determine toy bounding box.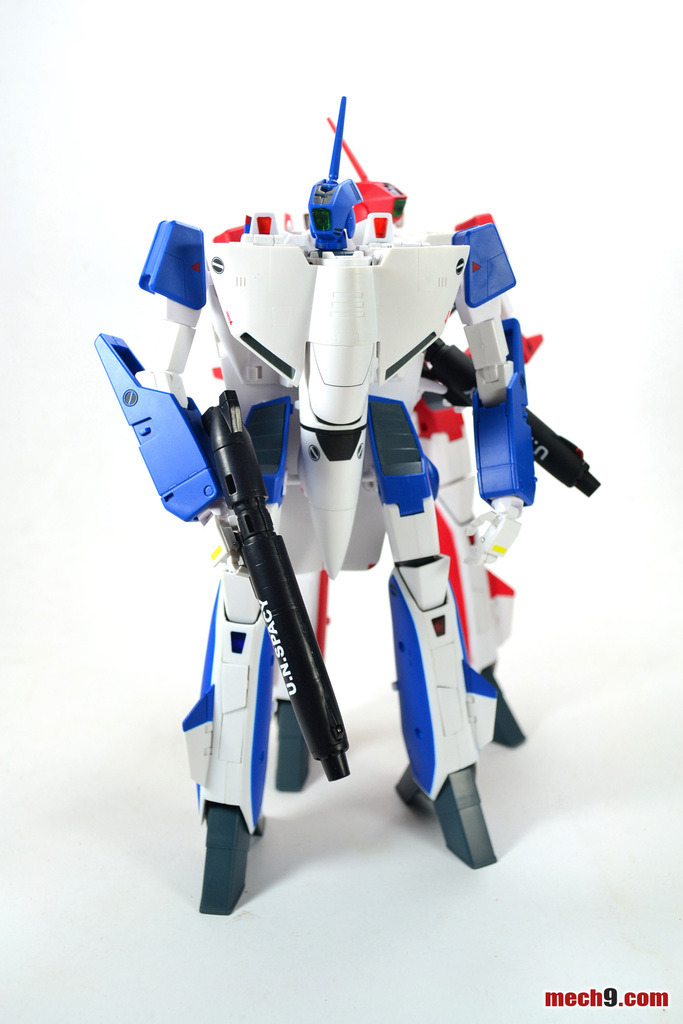
Determined: region(93, 85, 601, 915).
